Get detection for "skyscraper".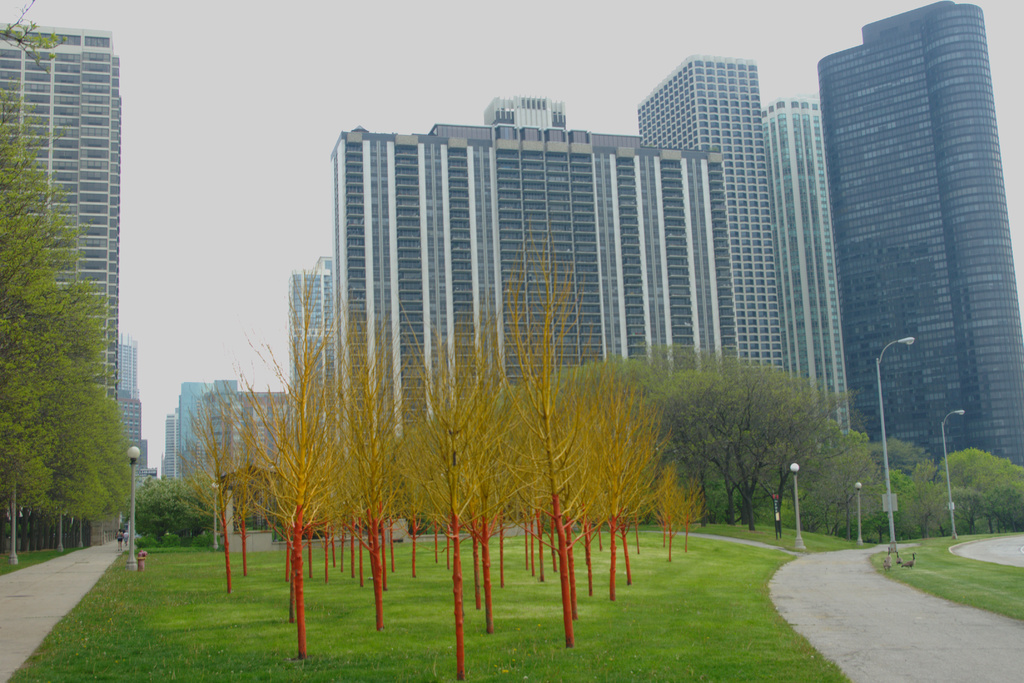
Detection: x1=759, y1=95, x2=854, y2=432.
